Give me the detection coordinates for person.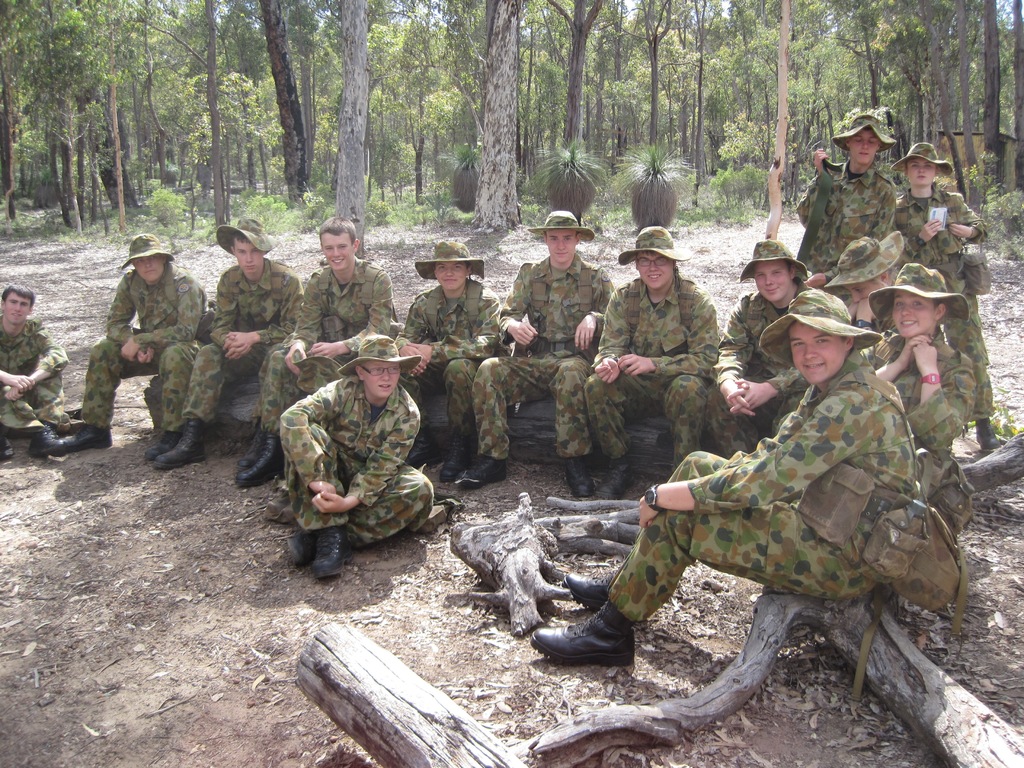
396:244:499:478.
